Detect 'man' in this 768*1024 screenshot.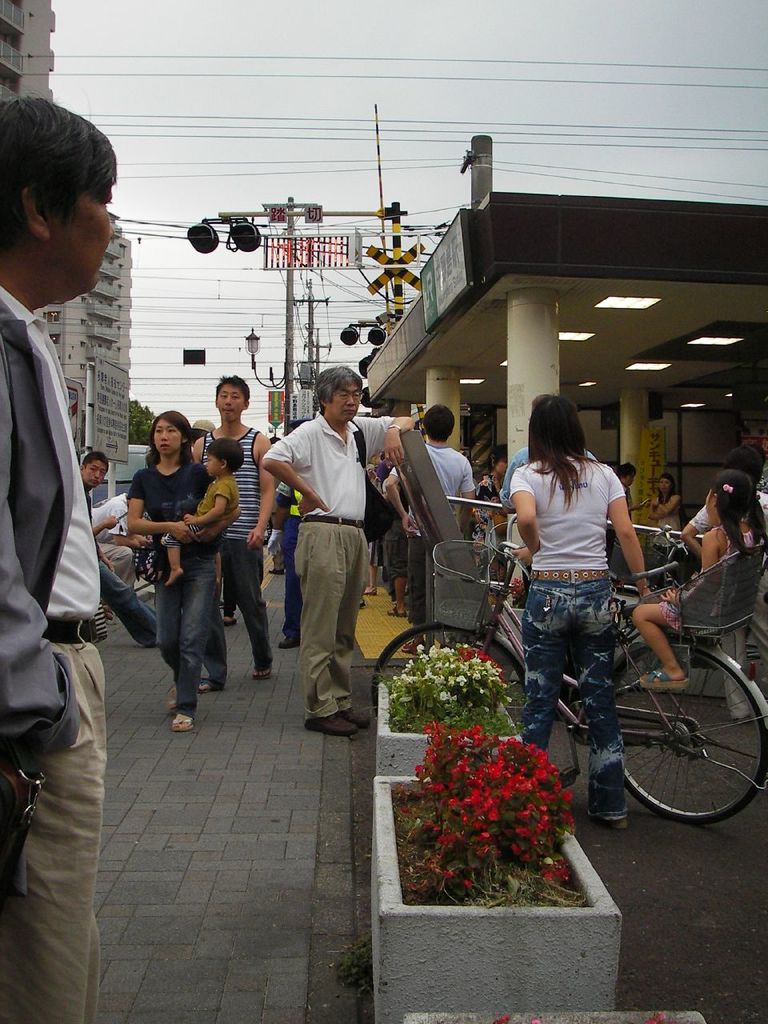
Detection: rect(0, 94, 106, 1020).
